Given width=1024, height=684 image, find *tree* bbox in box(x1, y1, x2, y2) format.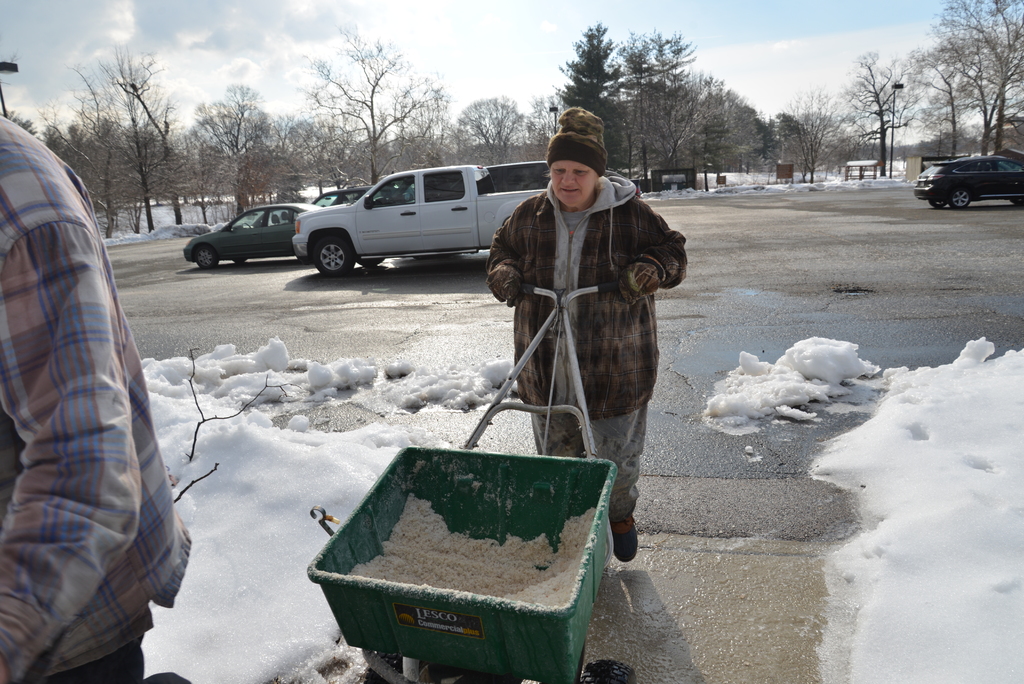
box(829, 52, 915, 183).
